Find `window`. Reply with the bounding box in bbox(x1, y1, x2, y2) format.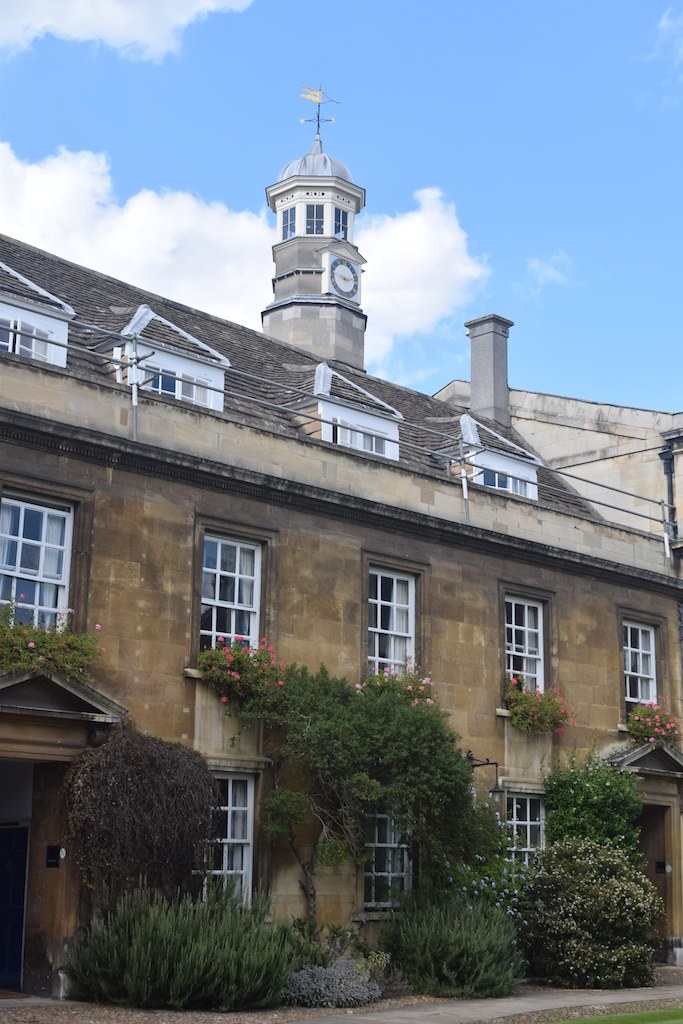
bbox(203, 778, 283, 927).
